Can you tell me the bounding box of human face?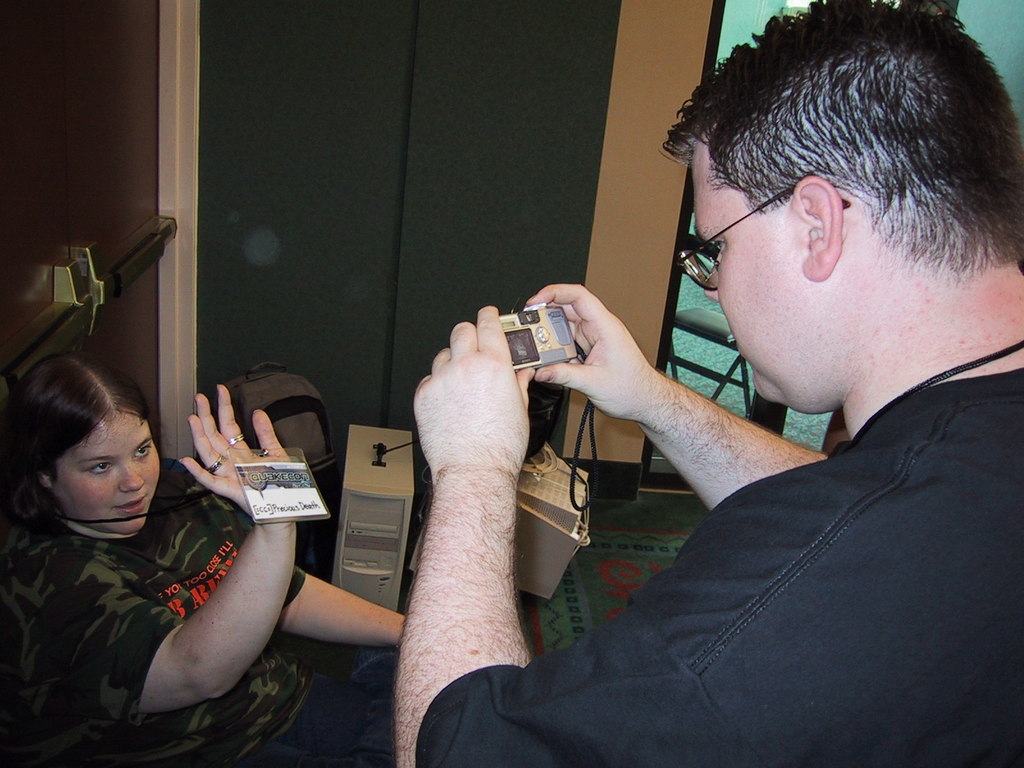
(698,135,803,410).
